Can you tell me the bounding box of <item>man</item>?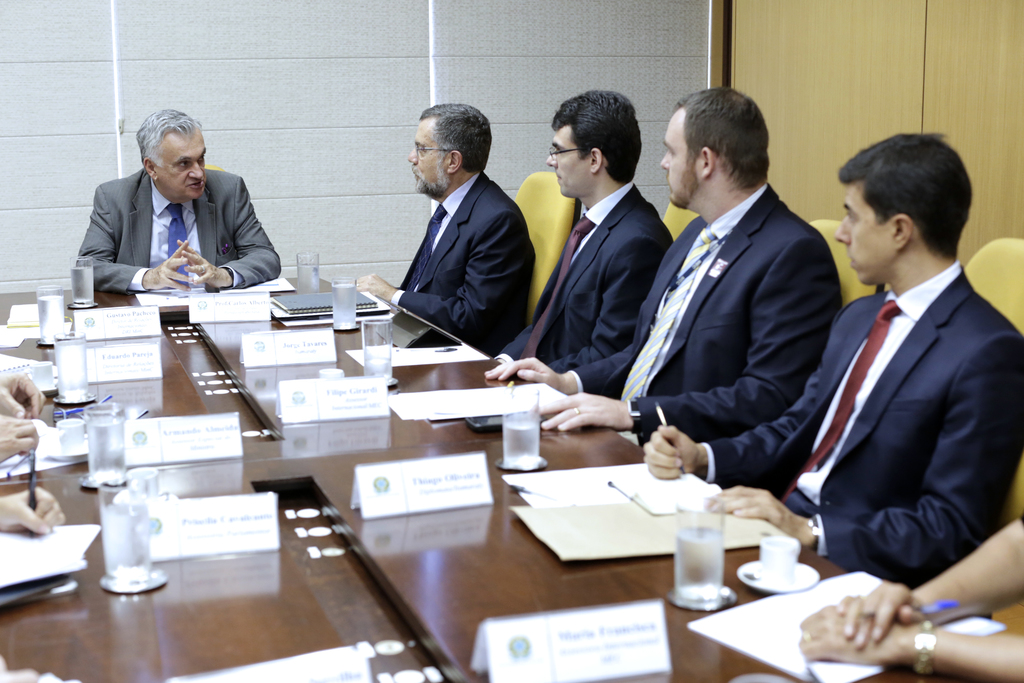
rect(491, 85, 680, 362).
